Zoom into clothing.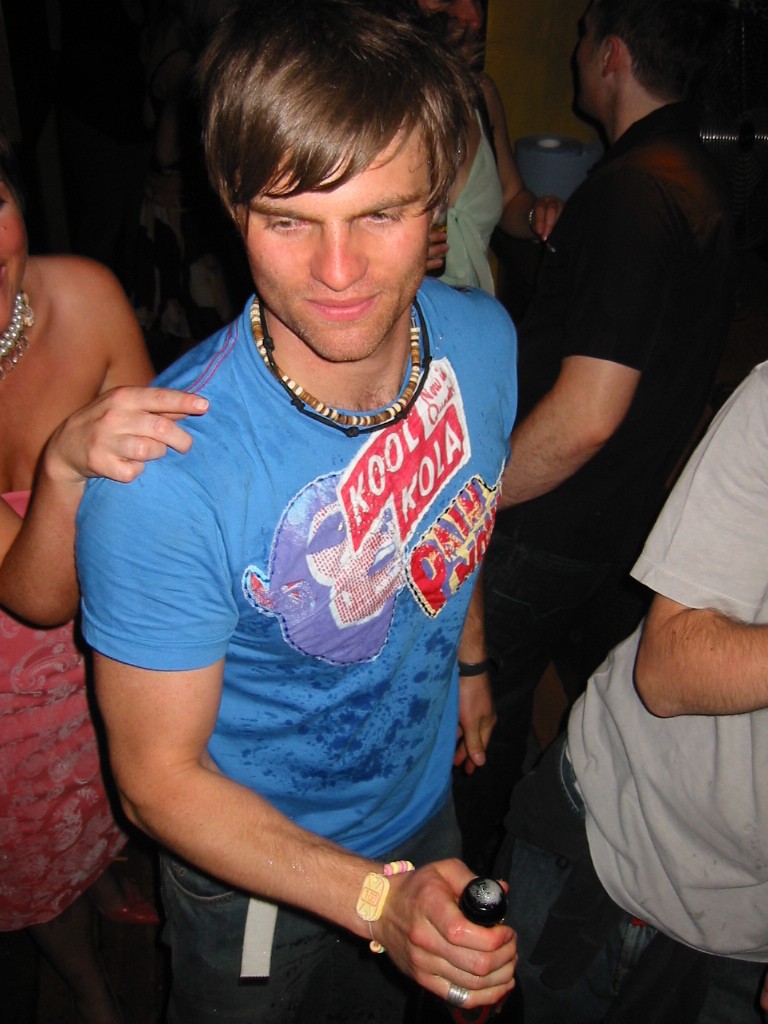
Zoom target: left=429, top=107, right=507, bottom=288.
